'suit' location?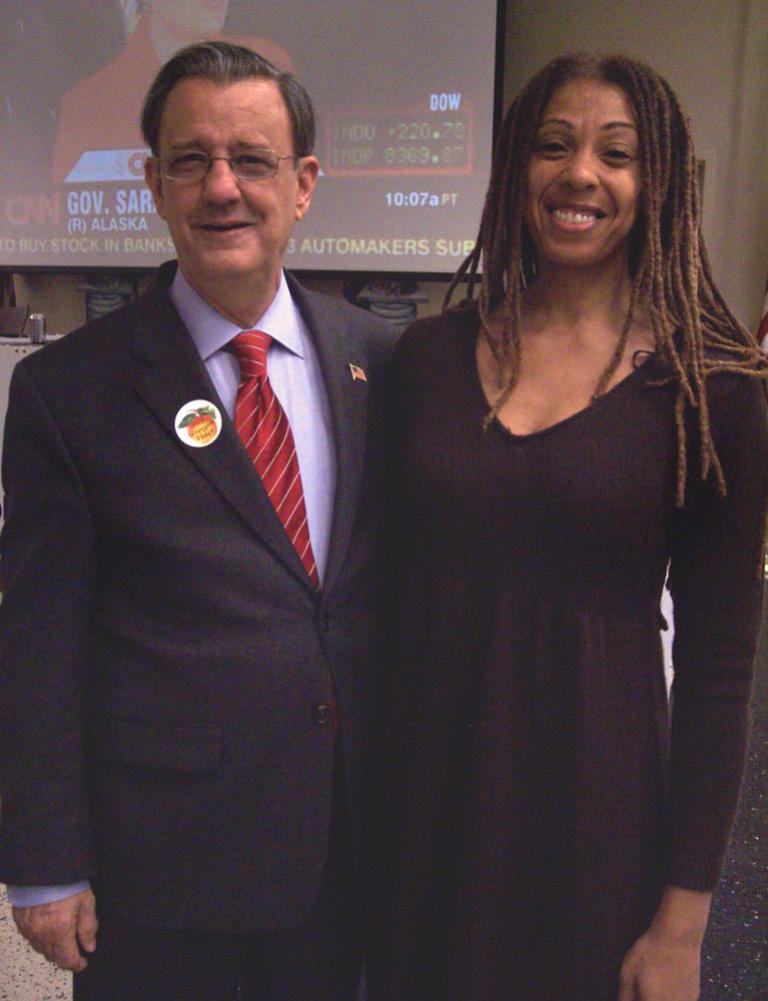
{"x1": 38, "y1": 245, "x2": 417, "y2": 966}
